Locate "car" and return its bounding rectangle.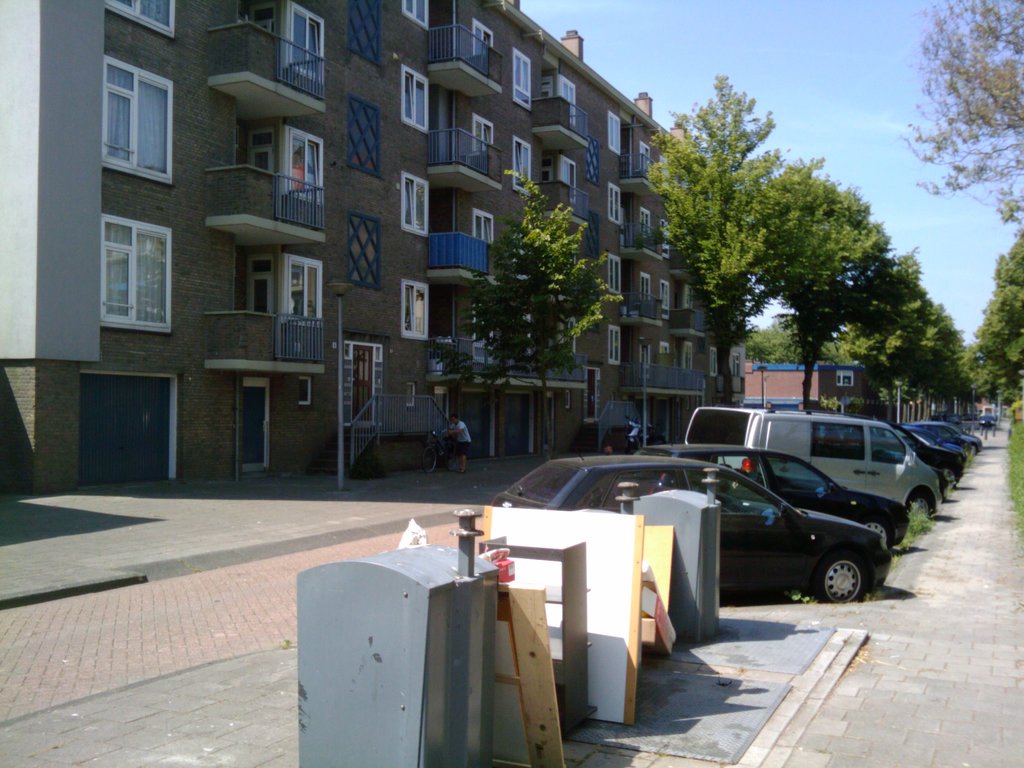
938, 423, 984, 456.
